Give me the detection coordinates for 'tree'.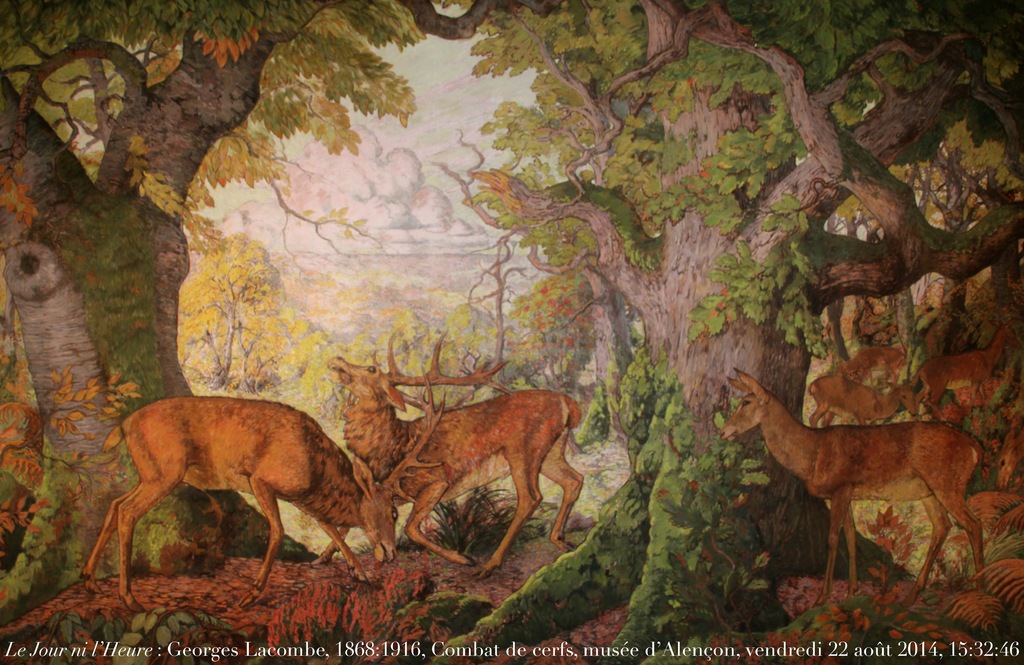
[6,0,1022,652].
